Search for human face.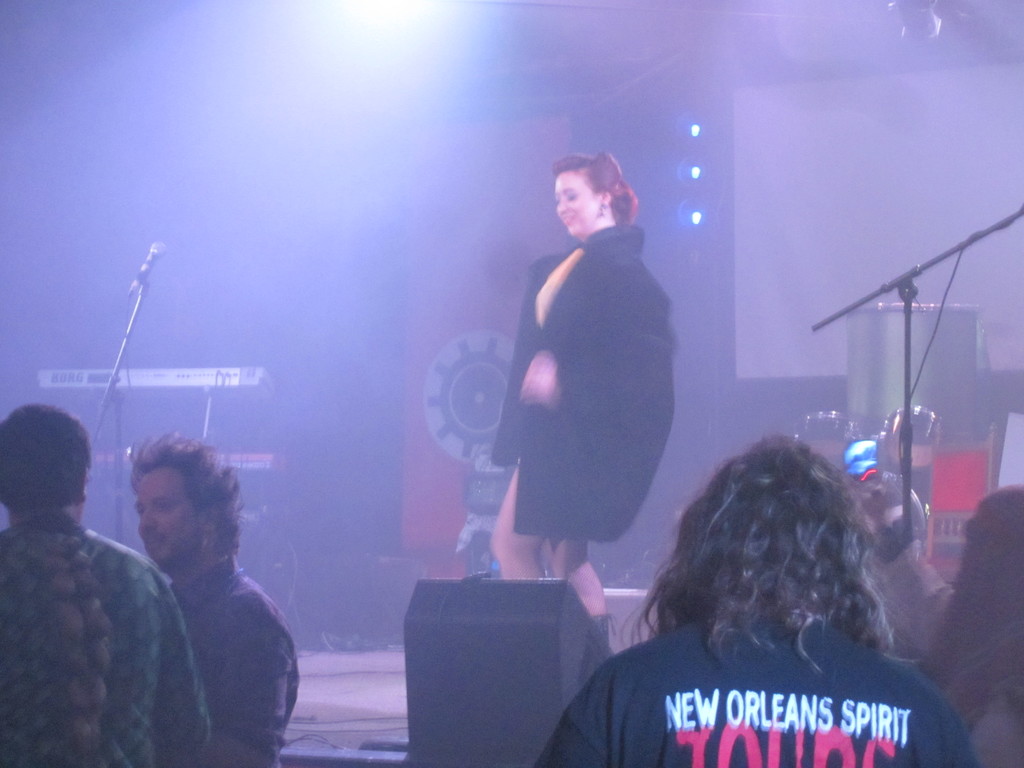
Found at [x1=554, y1=171, x2=598, y2=239].
